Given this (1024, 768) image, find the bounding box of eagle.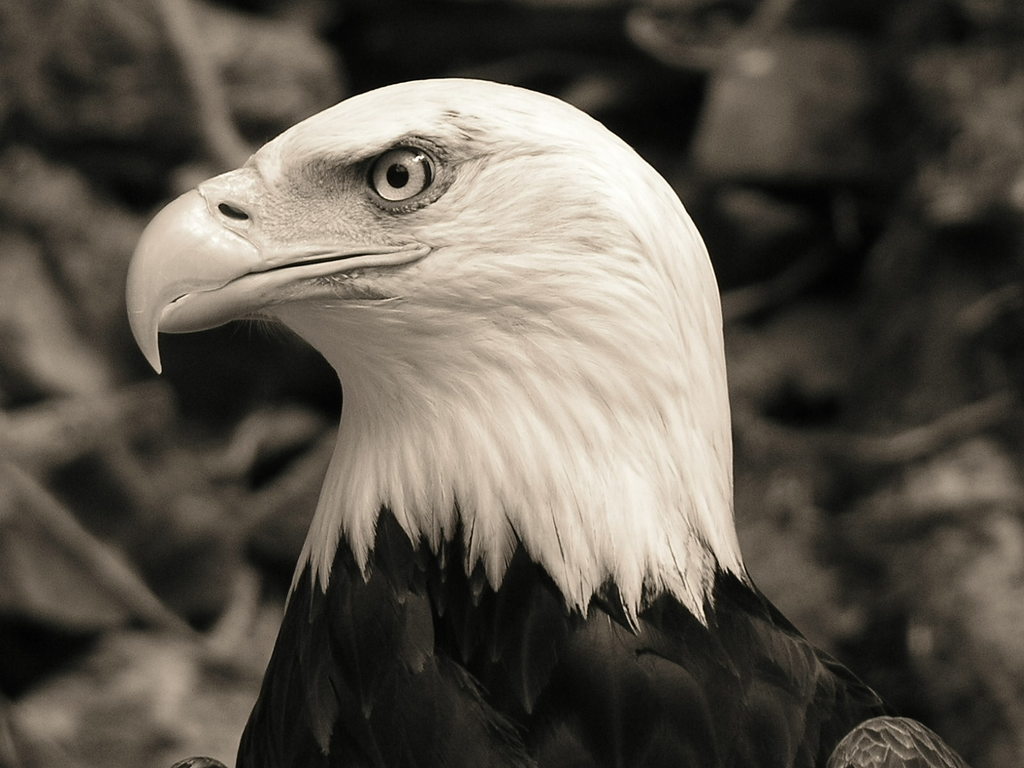
box=[122, 77, 970, 767].
